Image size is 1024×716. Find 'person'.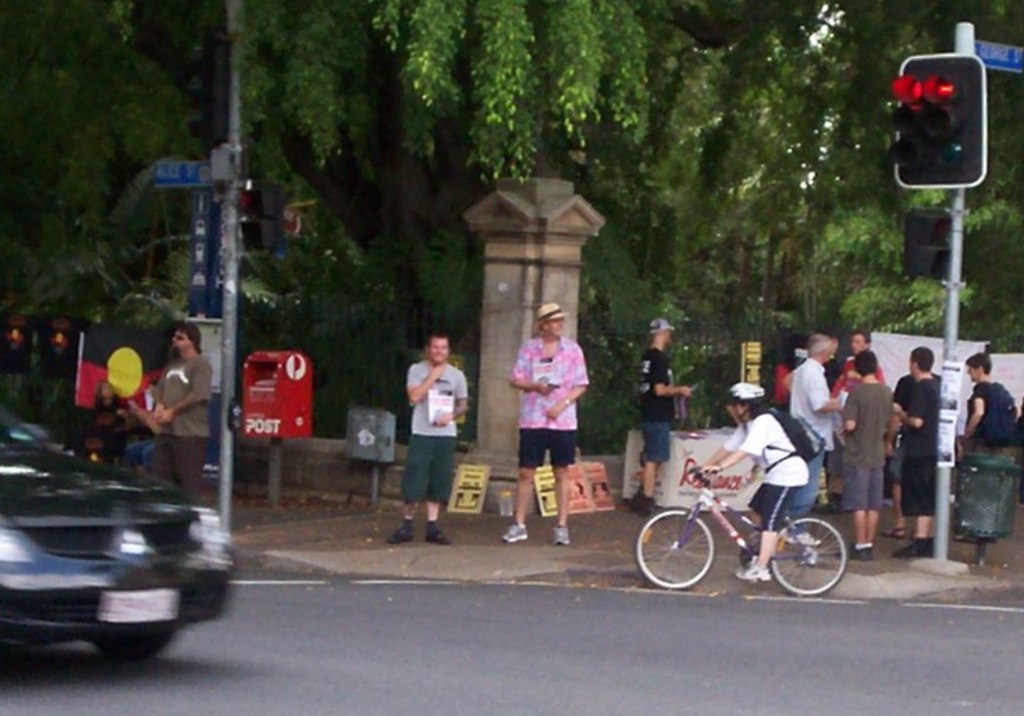
638/330/689/510.
